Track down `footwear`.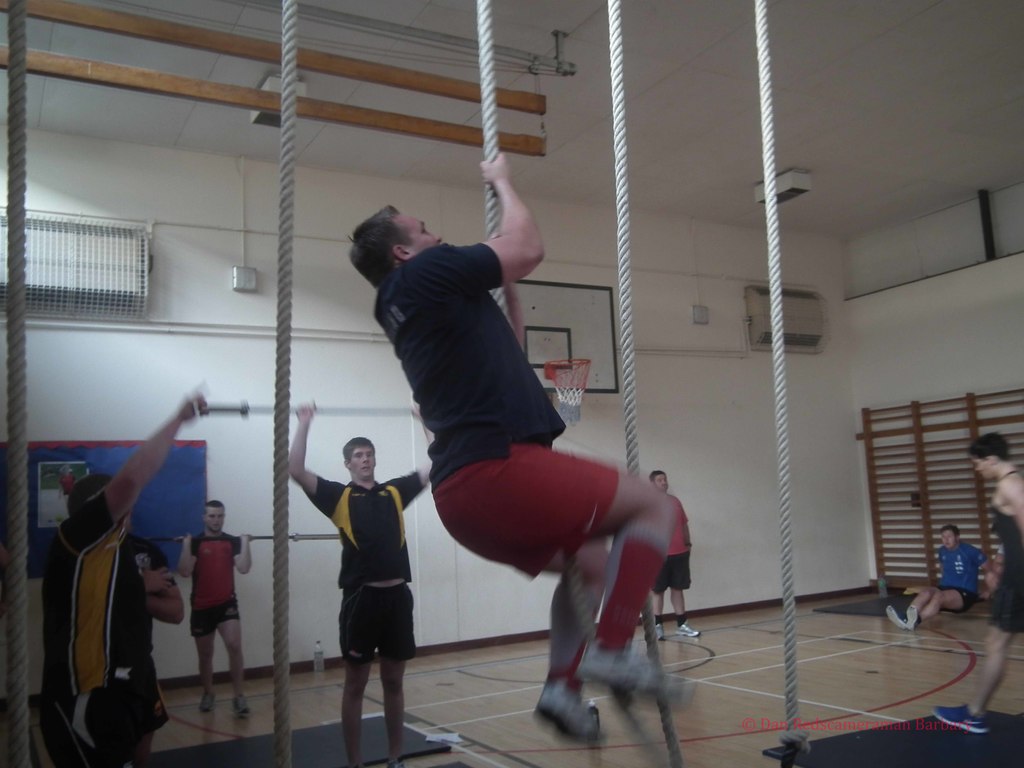
Tracked to select_region(928, 703, 988, 736).
